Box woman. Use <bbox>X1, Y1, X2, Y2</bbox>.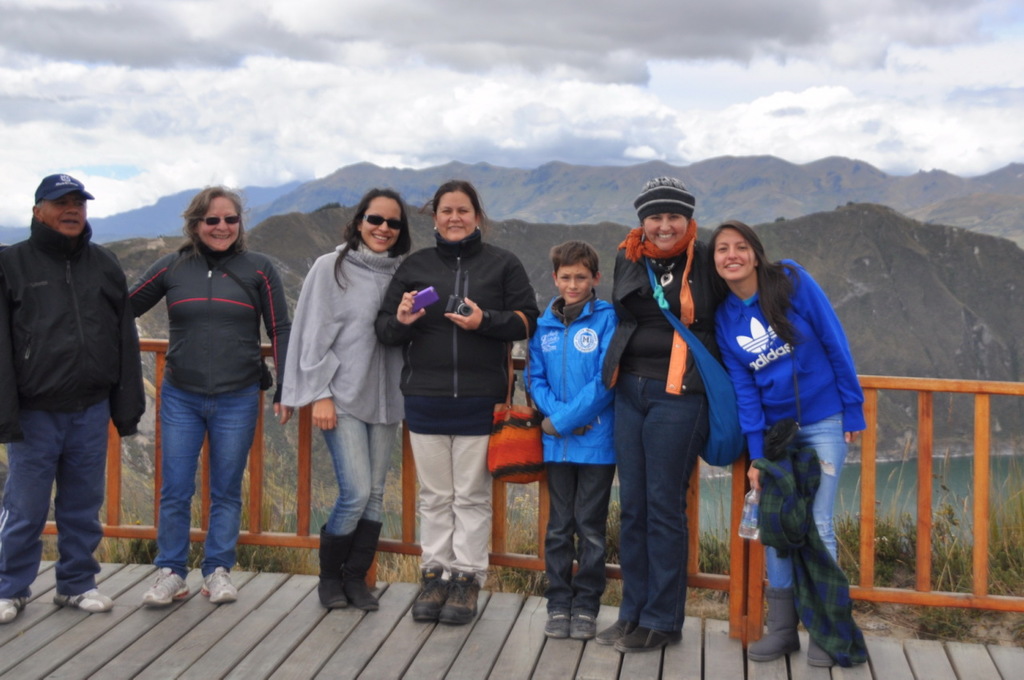
<bbox>591, 173, 734, 654</bbox>.
